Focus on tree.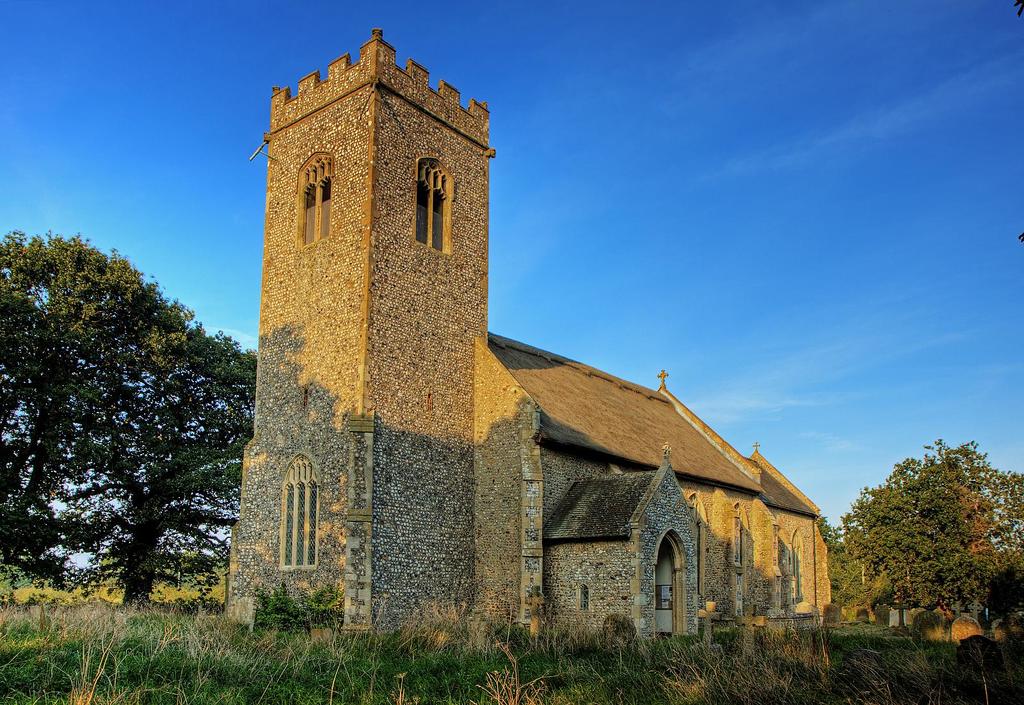
Focused at <region>827, 418, 1006, 649</region>.
